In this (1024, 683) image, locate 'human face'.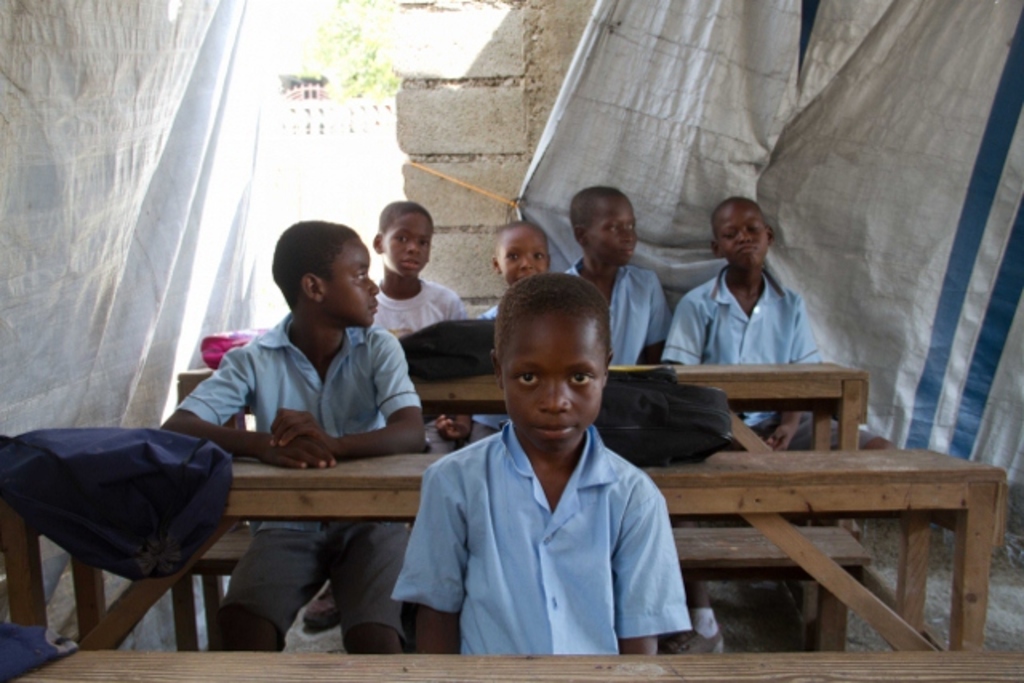
Bounding box: (x1=587, y1=200, x2=637, y2=266).
